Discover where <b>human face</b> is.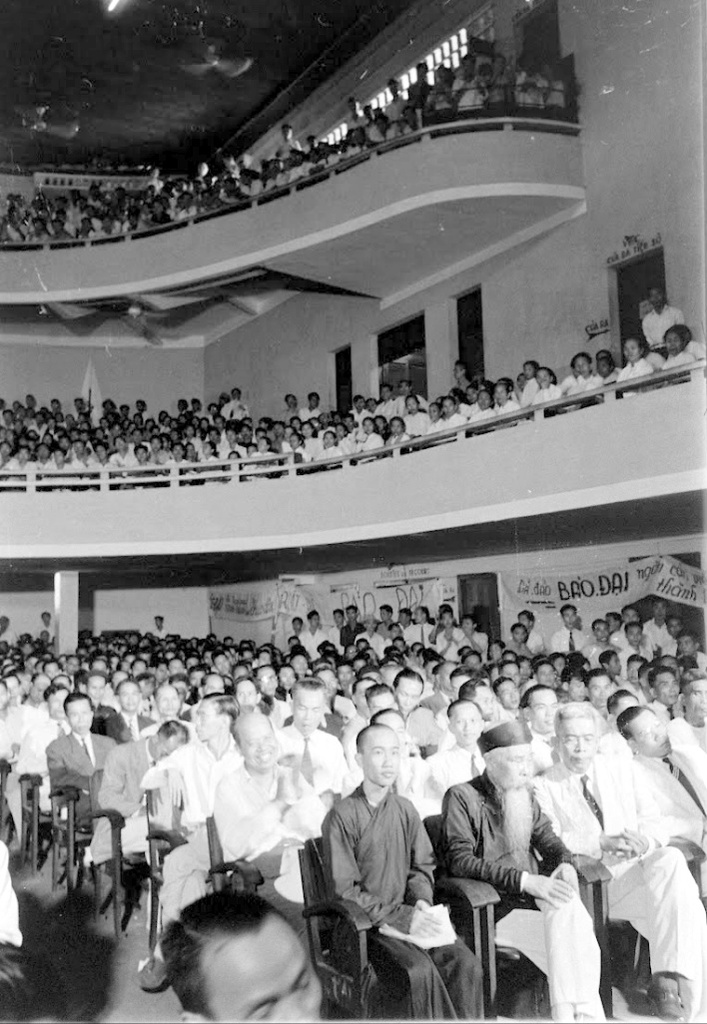
Discovered at box=[286, 685, 325, 737].
